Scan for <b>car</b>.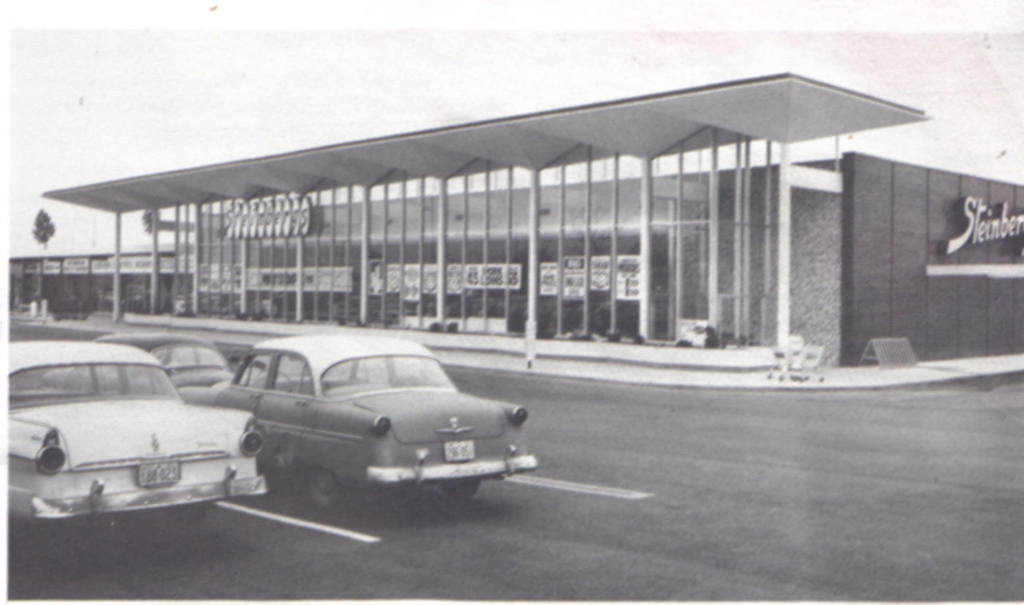
Scan result: 213, 331, 540, 511.
